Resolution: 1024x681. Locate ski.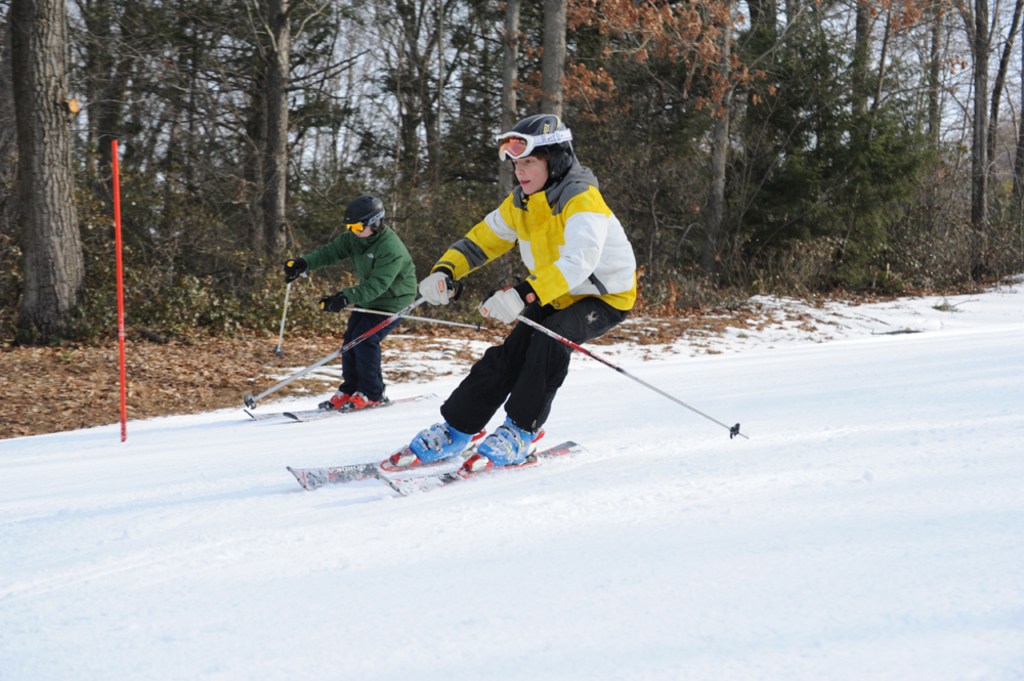
box(240, 388, 431, 425).
